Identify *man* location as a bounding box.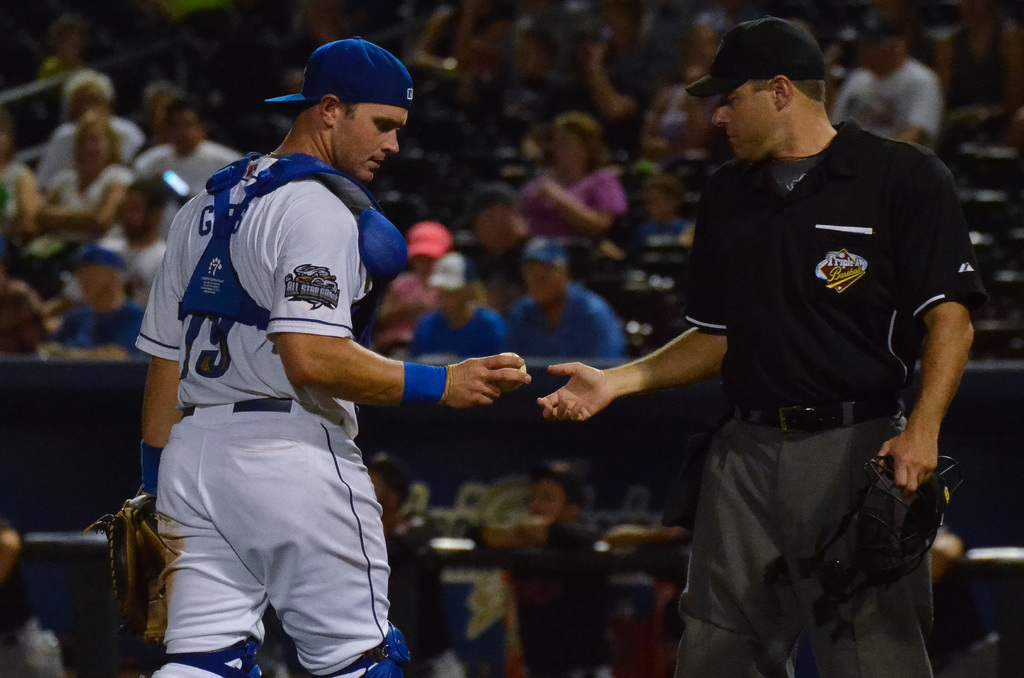
pyautogui.locateOnScreen(138, 34, 535, 677).
